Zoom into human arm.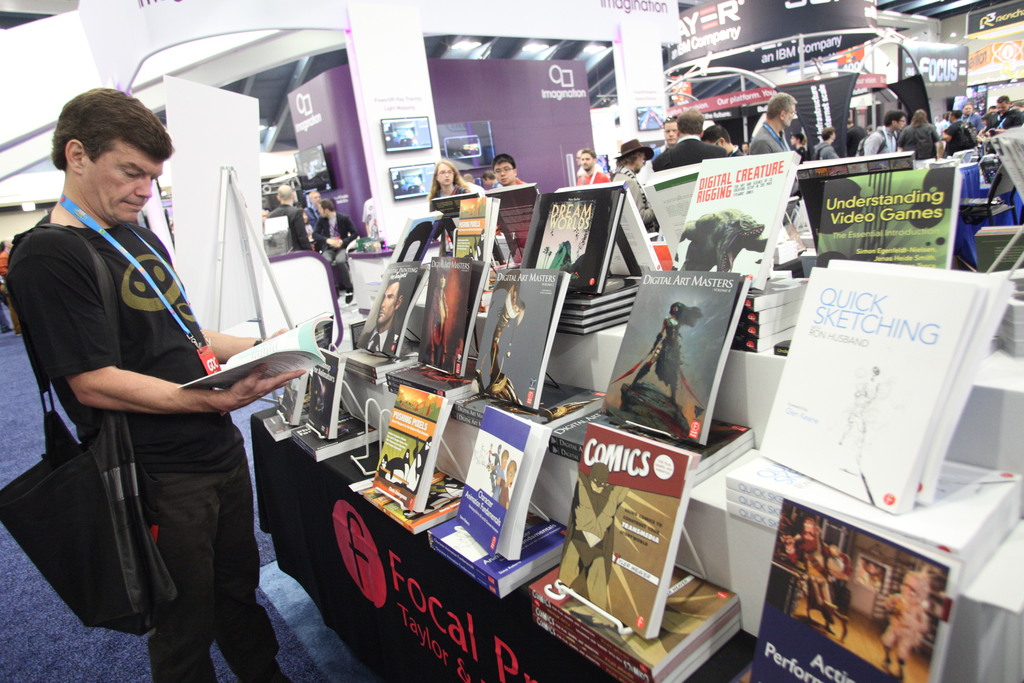
Zoom target: (294,208,309,252).
